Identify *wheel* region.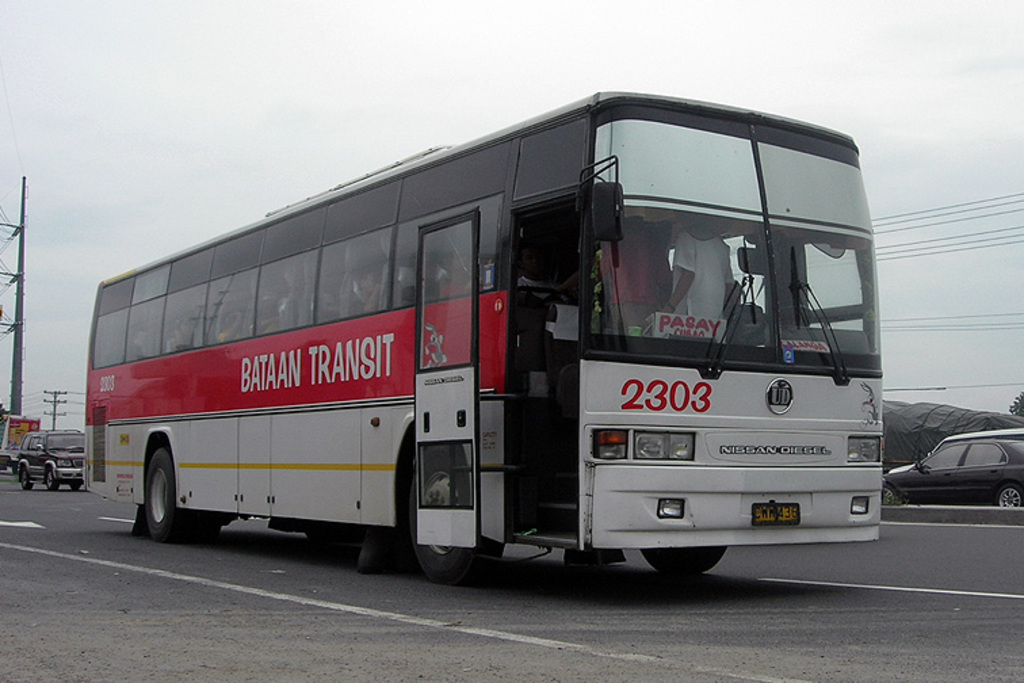
Region: bbox=[42, 470, 58, 492].
